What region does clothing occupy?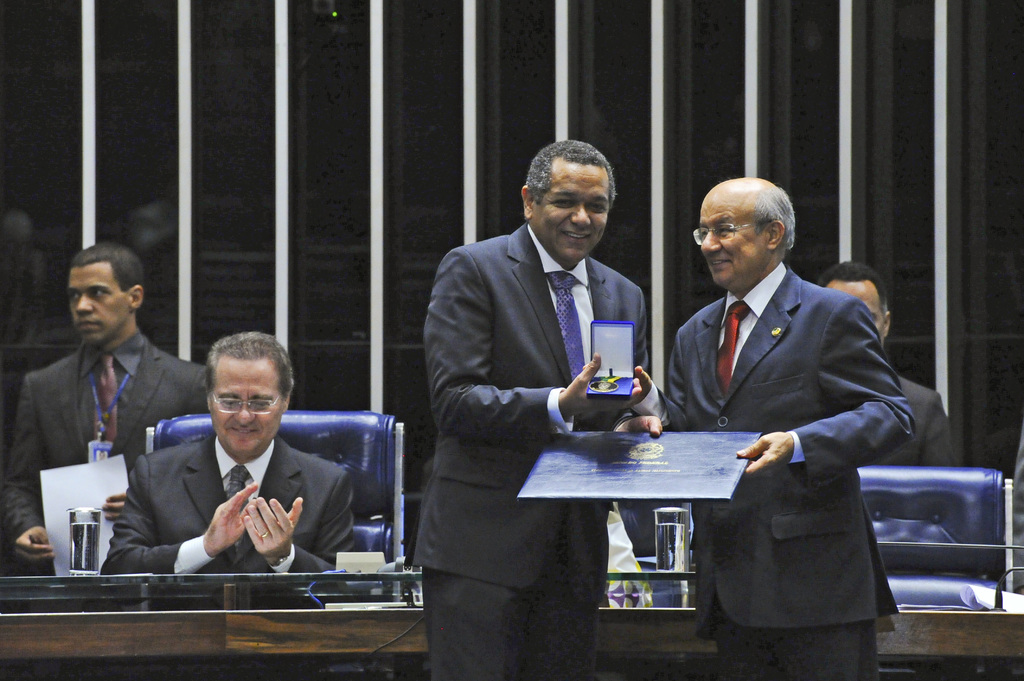
[x1=663, y1=217, x2=924, y2=648].
